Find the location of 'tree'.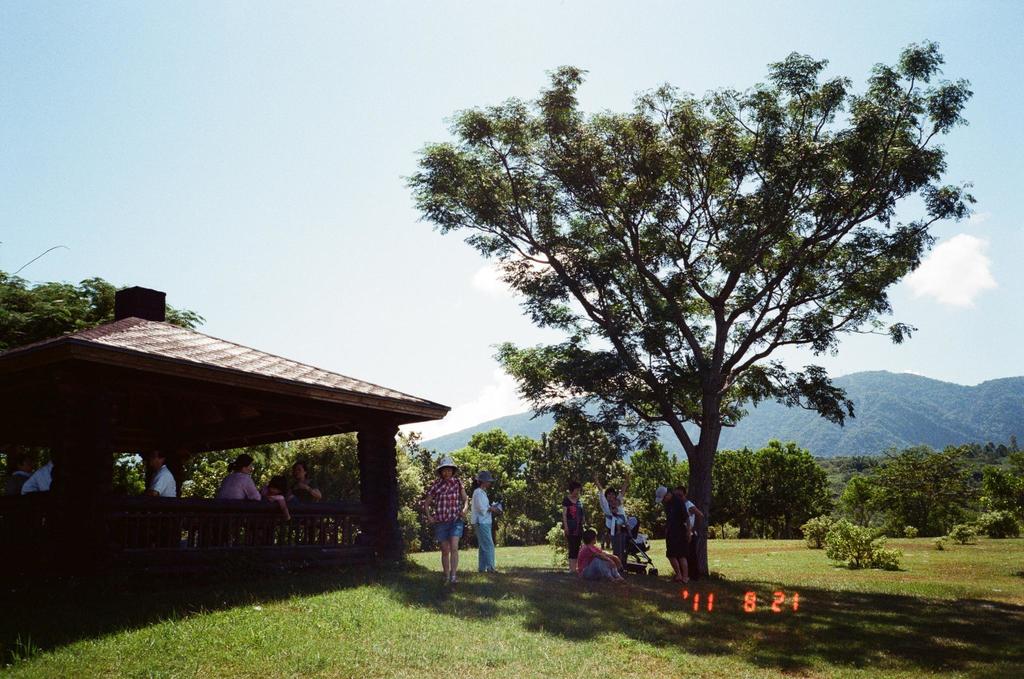
Location: [403,47,995,597].
